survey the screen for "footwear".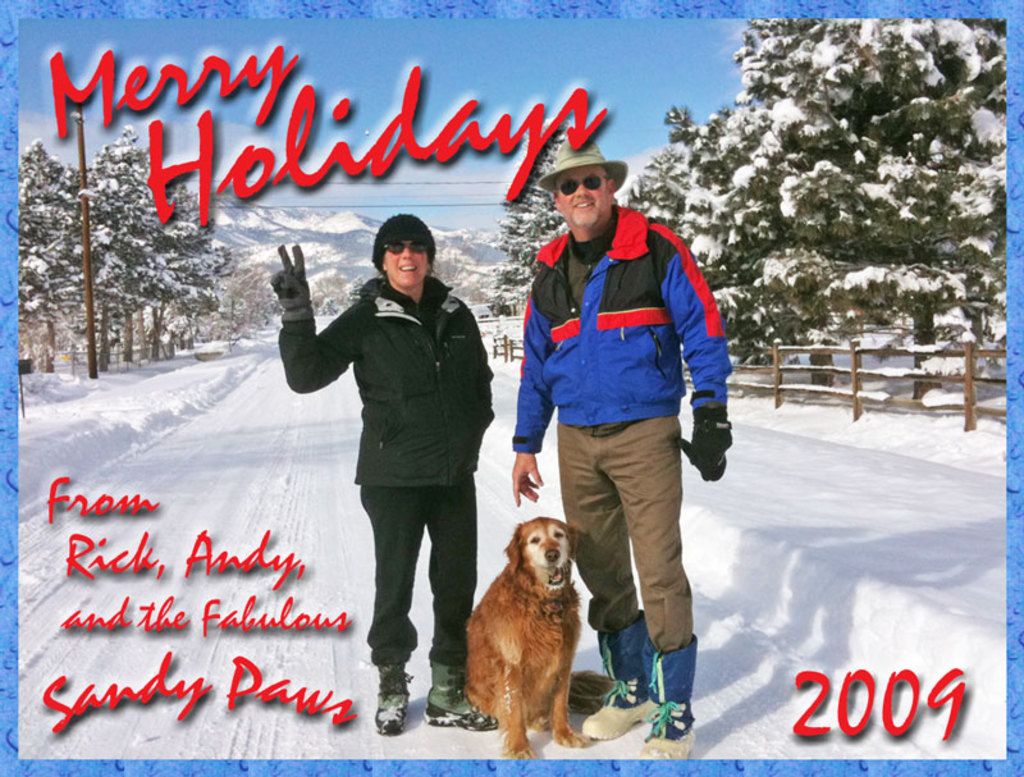
Survey found: select_region(372, 664, 410, 735).
